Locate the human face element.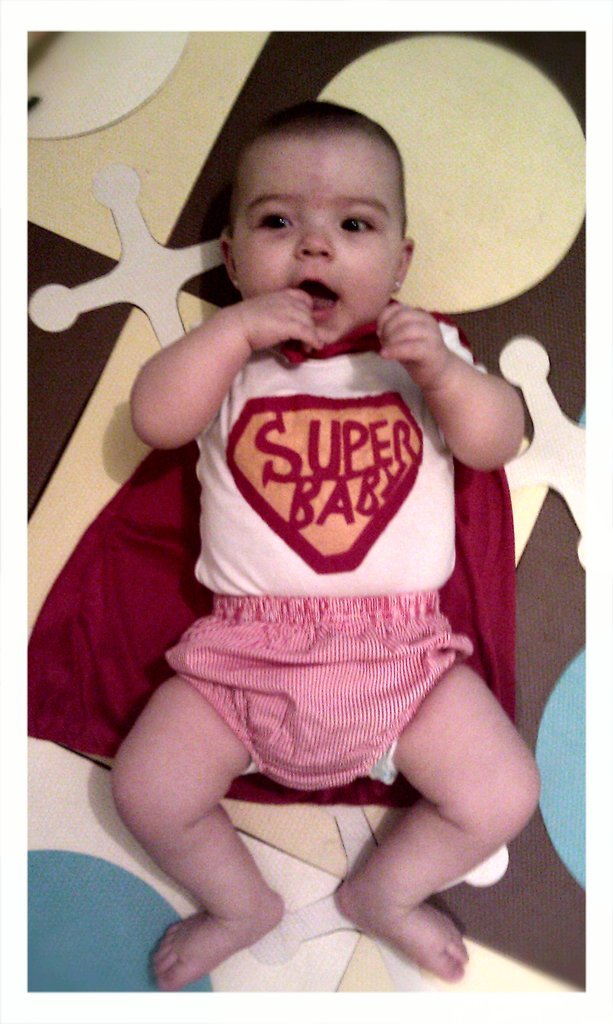
Element bbox: (232, 127, 400, 342).
